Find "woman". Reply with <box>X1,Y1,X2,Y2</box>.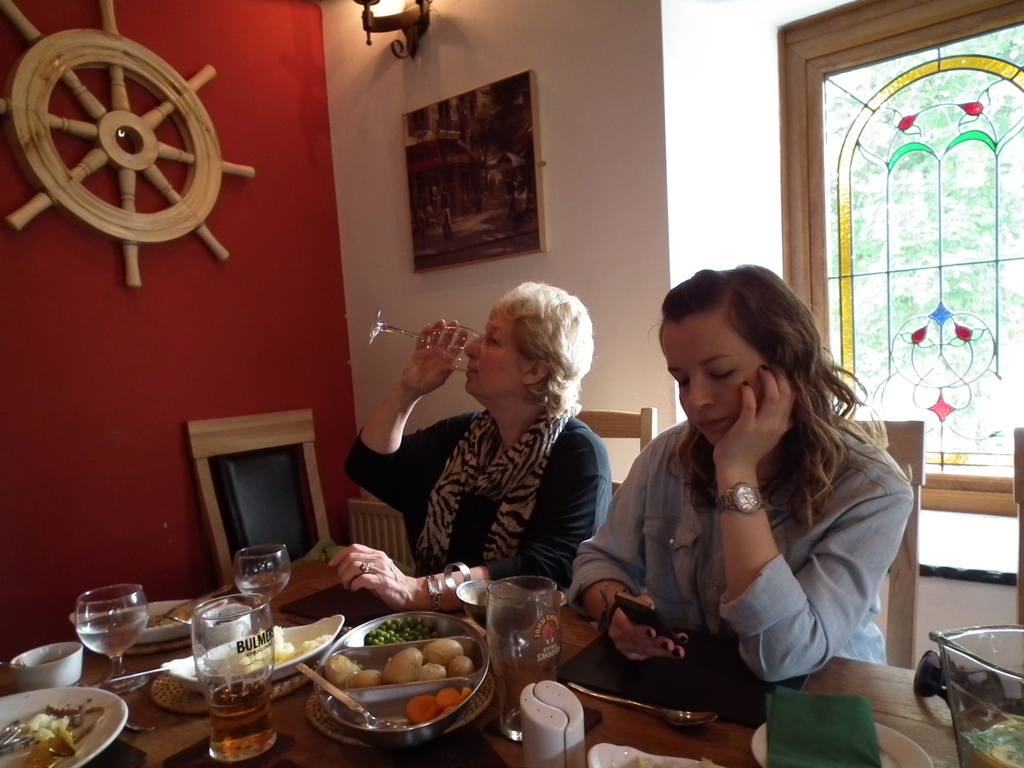
<box>324,266,612,632</box>.
